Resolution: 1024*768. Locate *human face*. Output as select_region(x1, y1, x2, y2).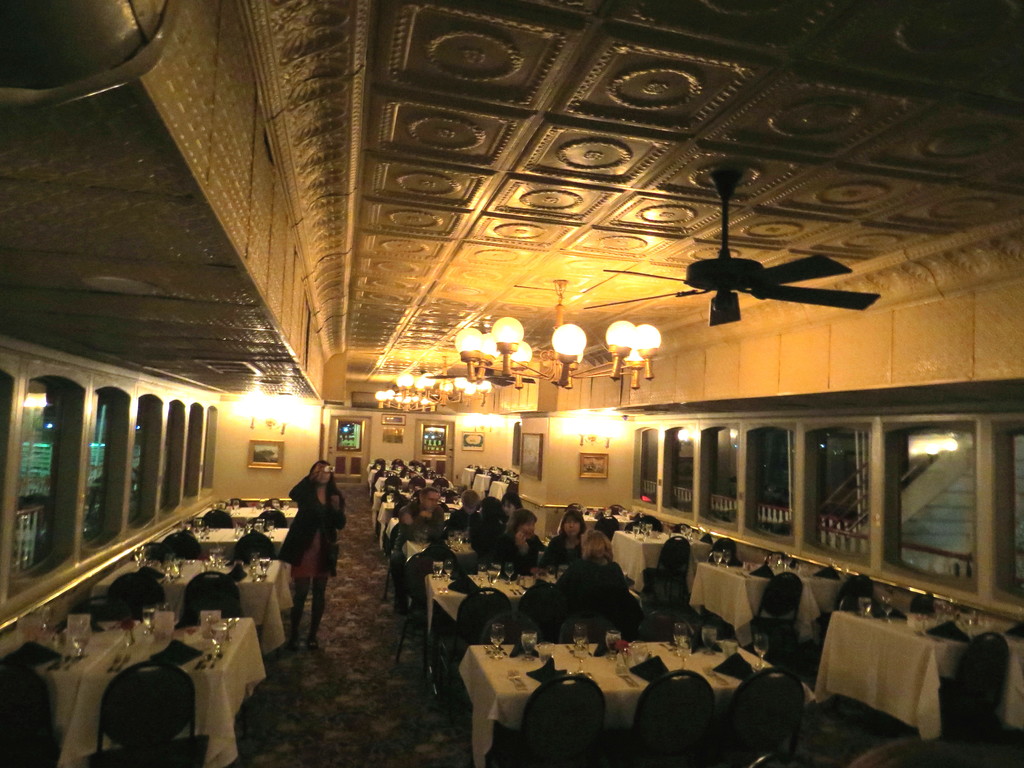
select_region(312, 460, 333, 484).
